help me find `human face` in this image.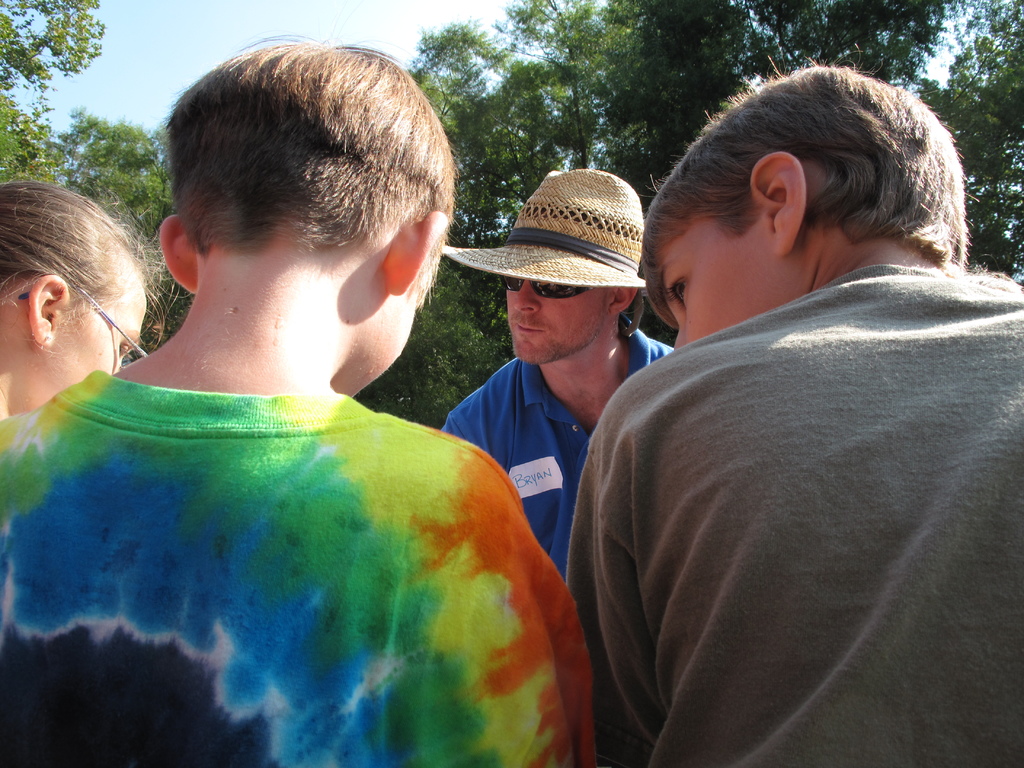
Found it: x1=657 y1=230 x2=756 y2=348.
